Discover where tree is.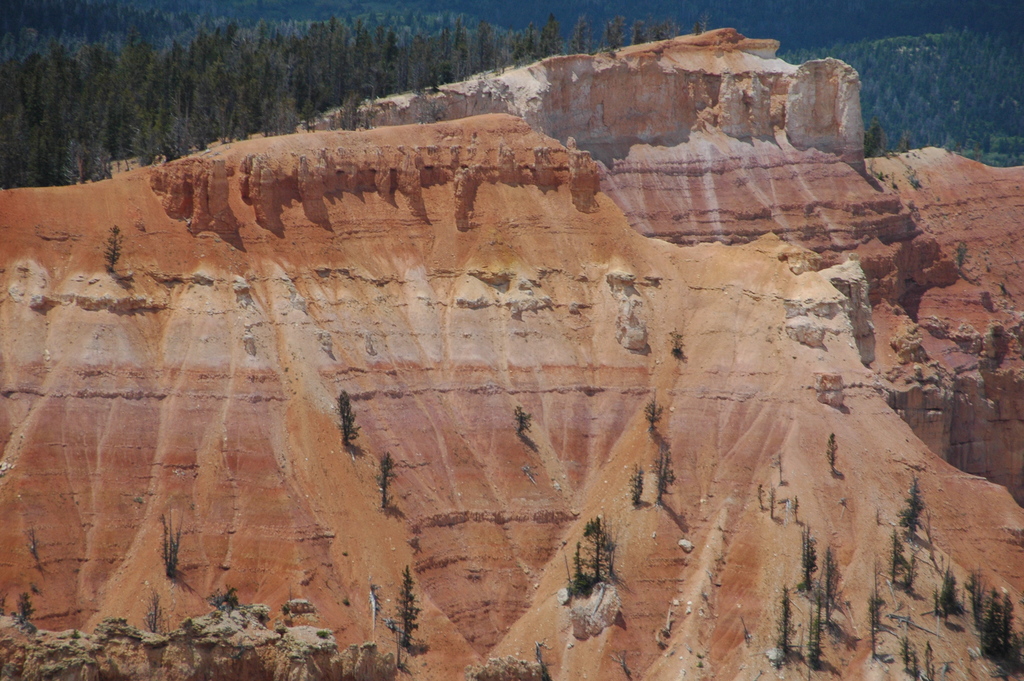
Discovered at 774/582/790/661.
